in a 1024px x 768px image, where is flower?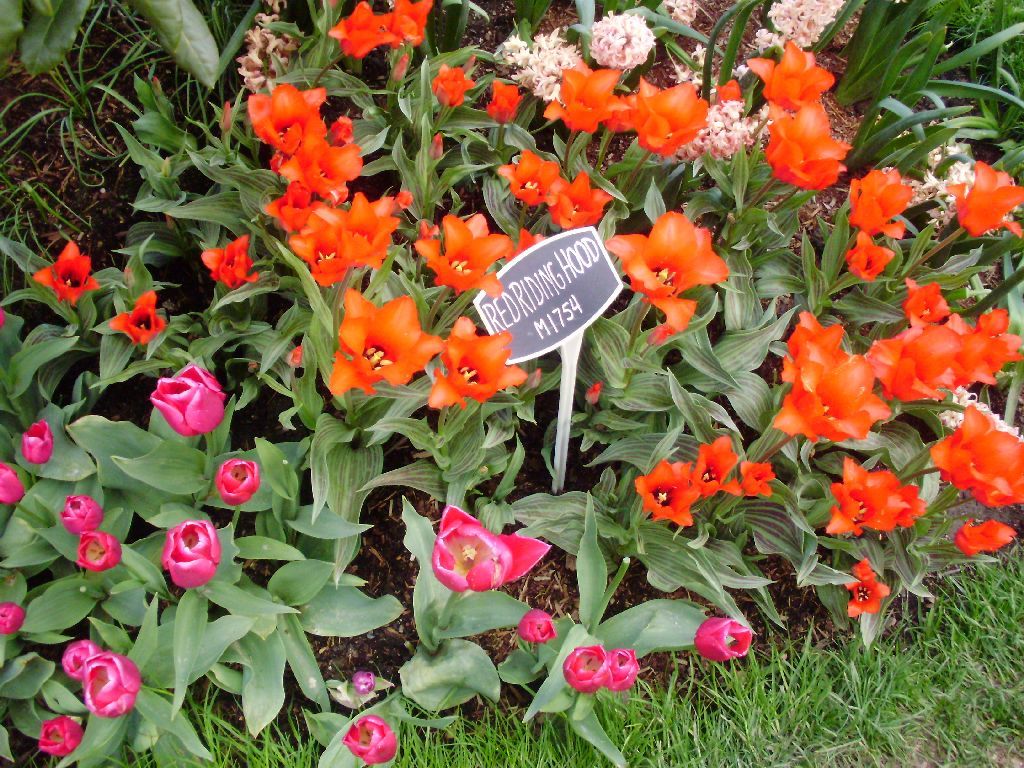
l=341, t=718, r=391, b=762.
